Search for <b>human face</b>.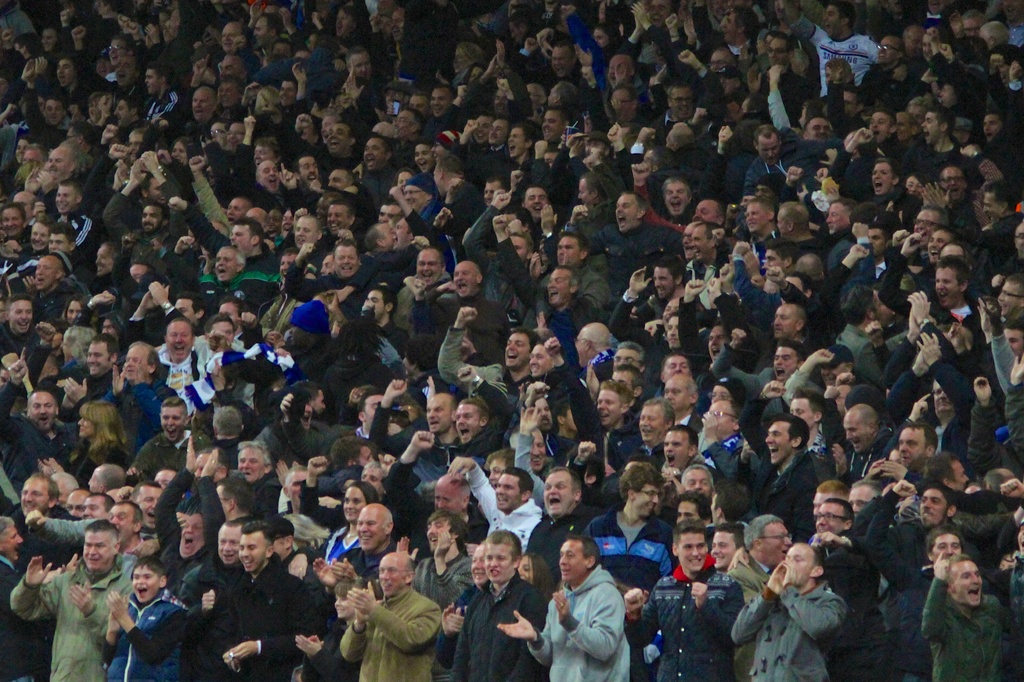
Found at <region>431, 141, 447, 165</region>.
